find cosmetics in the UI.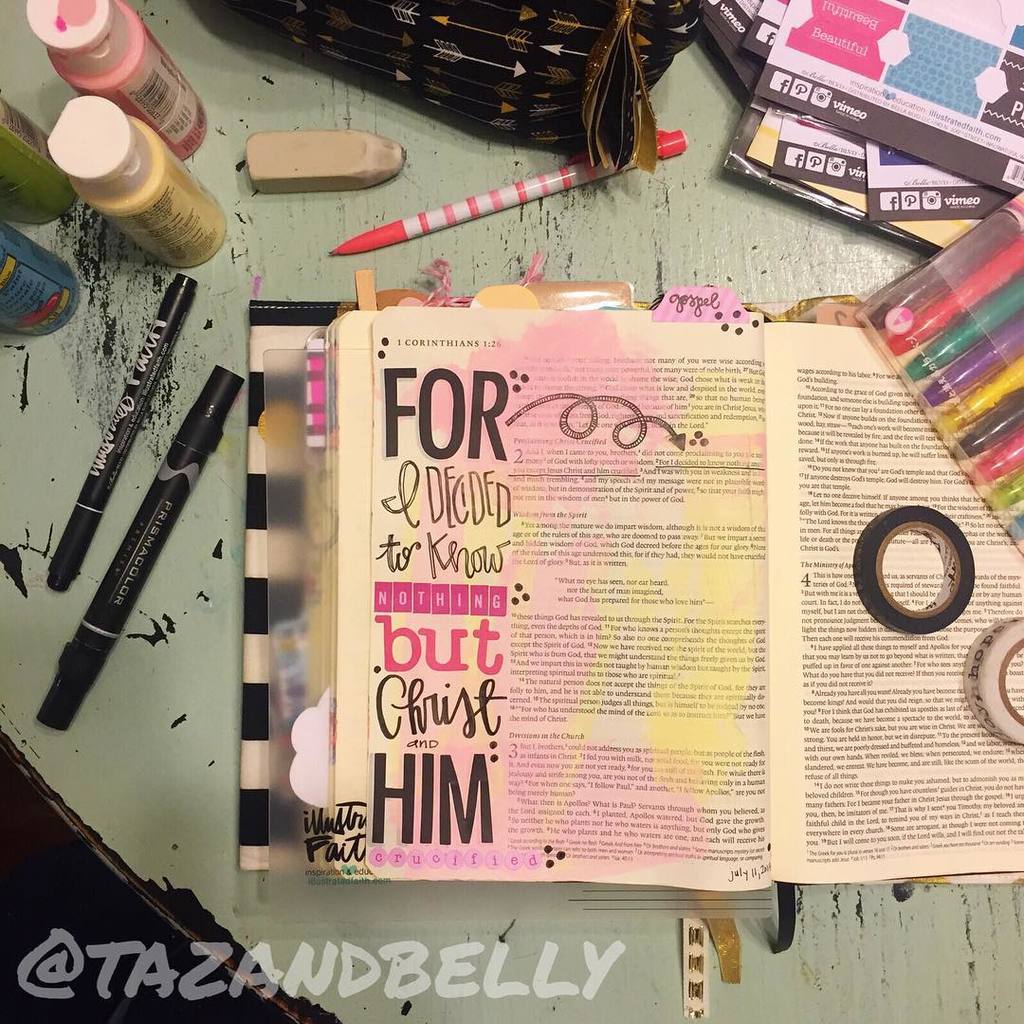
UI element at 26, 0, 206, 164.
